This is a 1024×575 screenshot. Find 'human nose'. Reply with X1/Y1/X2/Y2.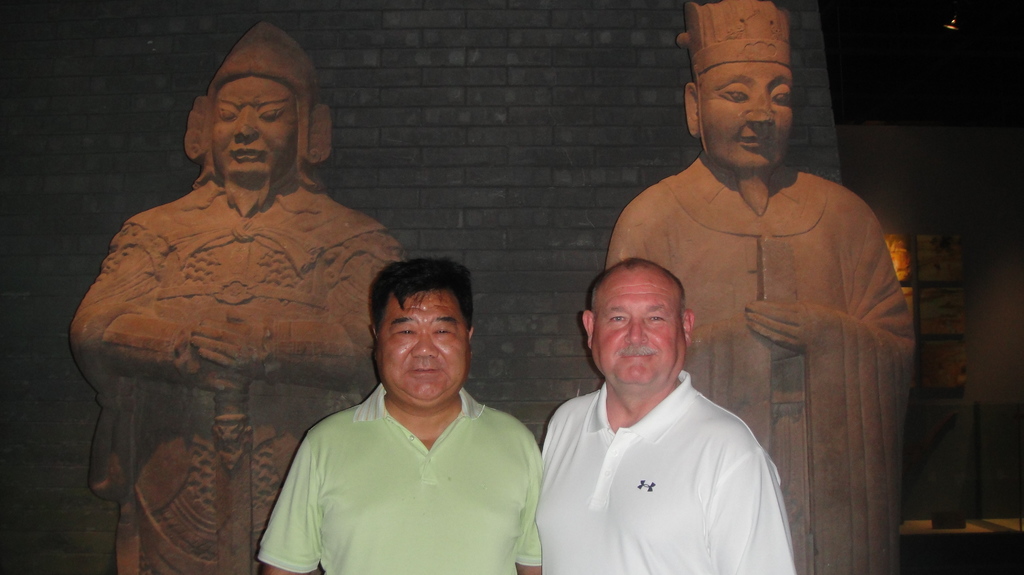
748/86/780/126.
